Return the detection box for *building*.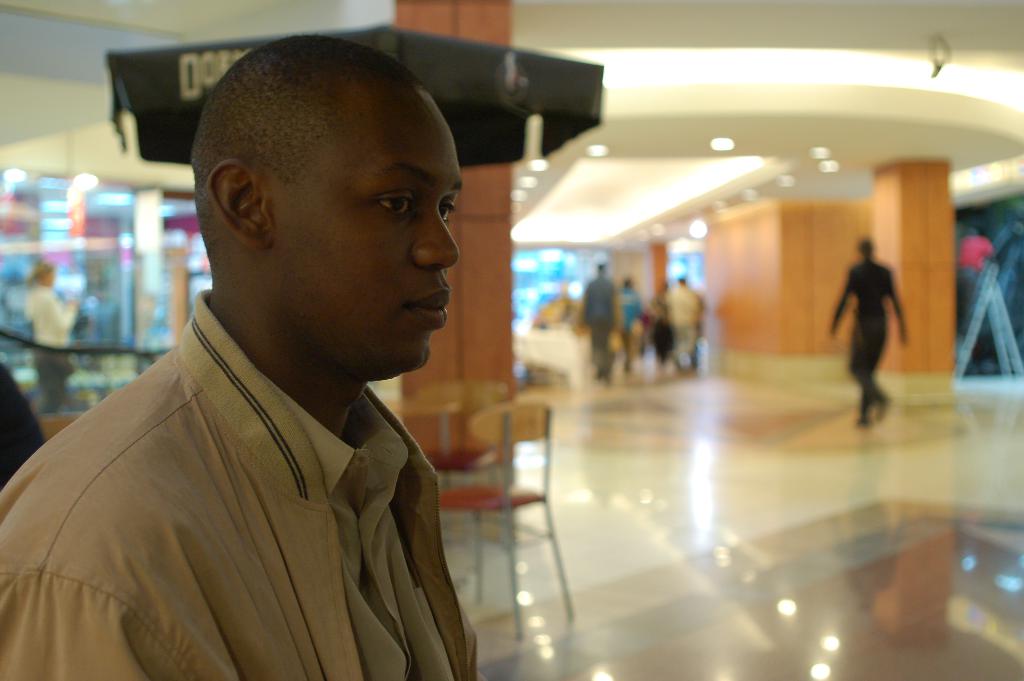
box(0, 0, 1023, 680).
